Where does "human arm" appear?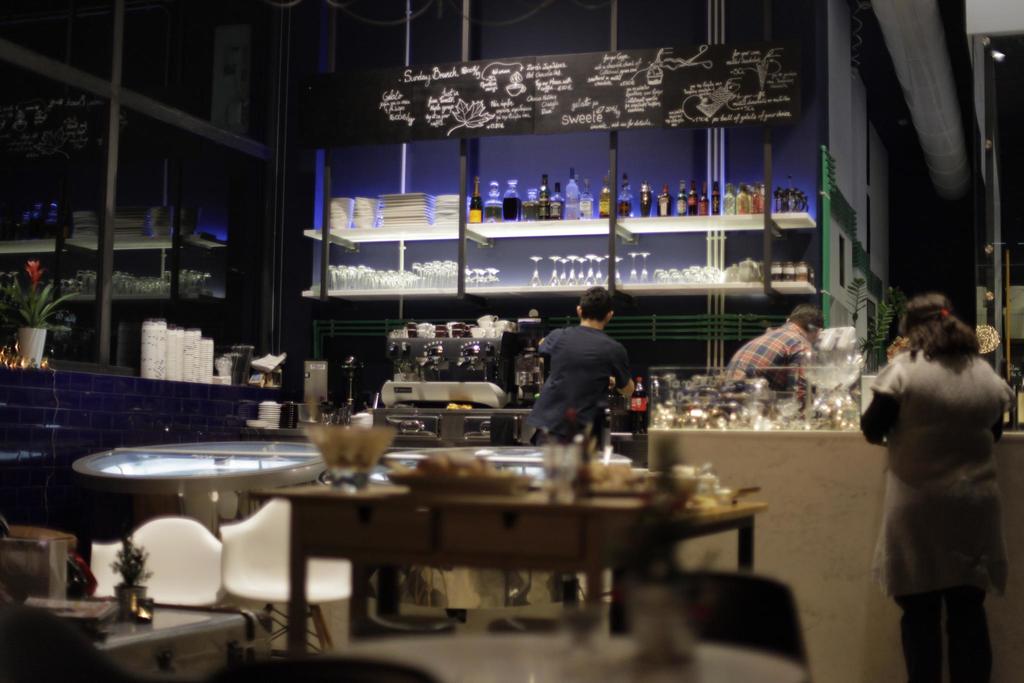
Appears at <box>979,370,1012,464</box>.
